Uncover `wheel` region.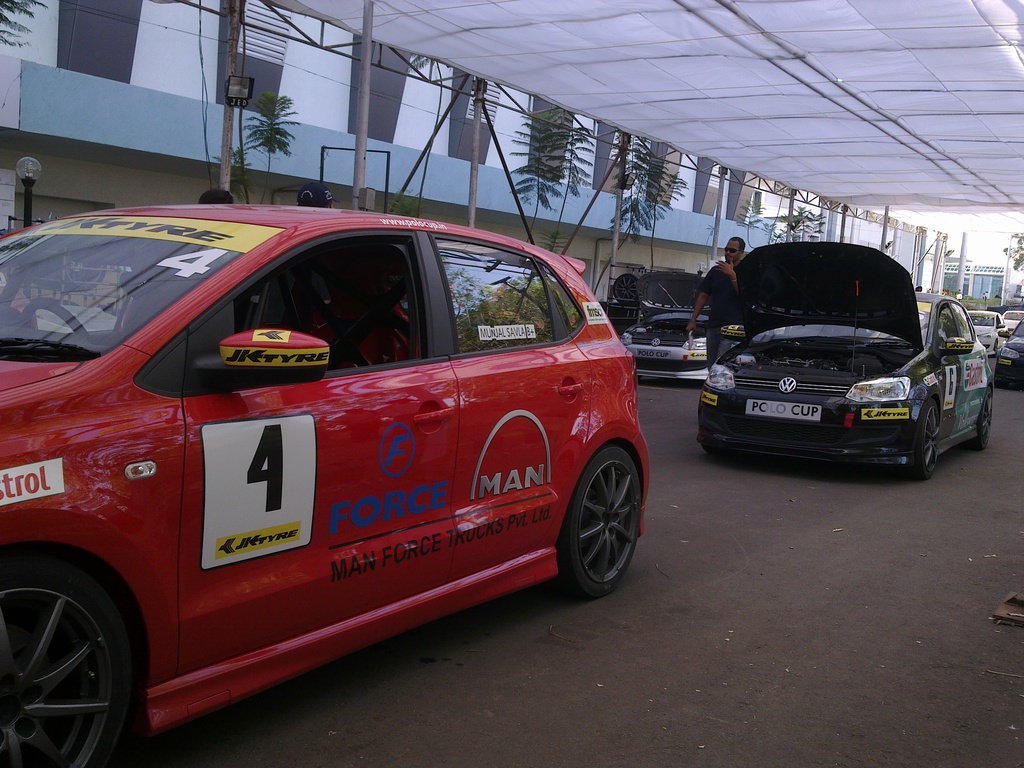
Uncovered: [left=547, top=447, right=640, bottom=600].
